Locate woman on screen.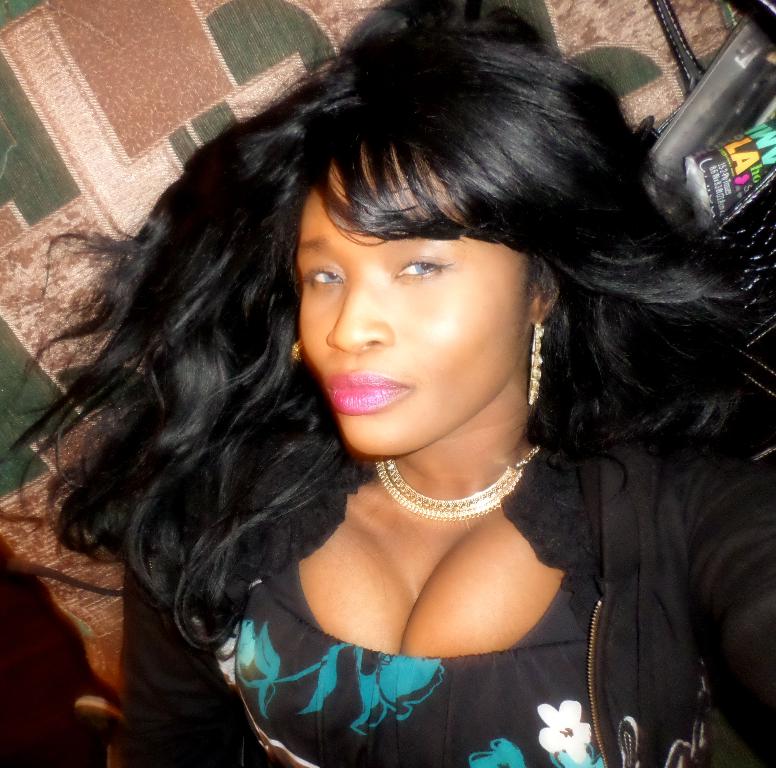
On screen at Rect(33, 0, 755, 767).
